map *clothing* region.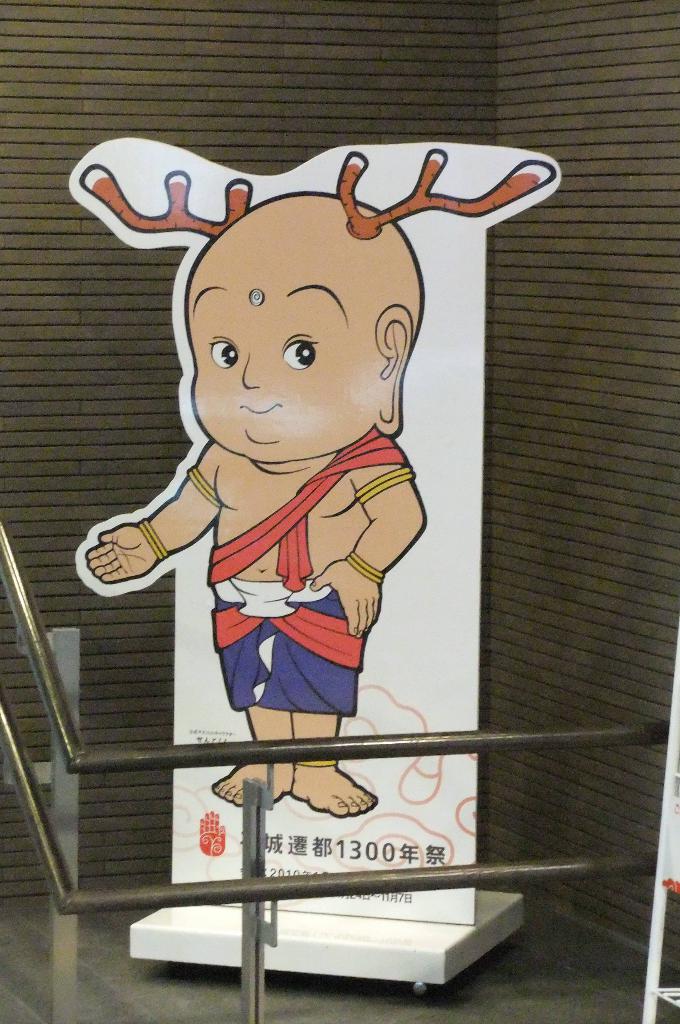
Mapped to locate(208, 424, 413, 712).
